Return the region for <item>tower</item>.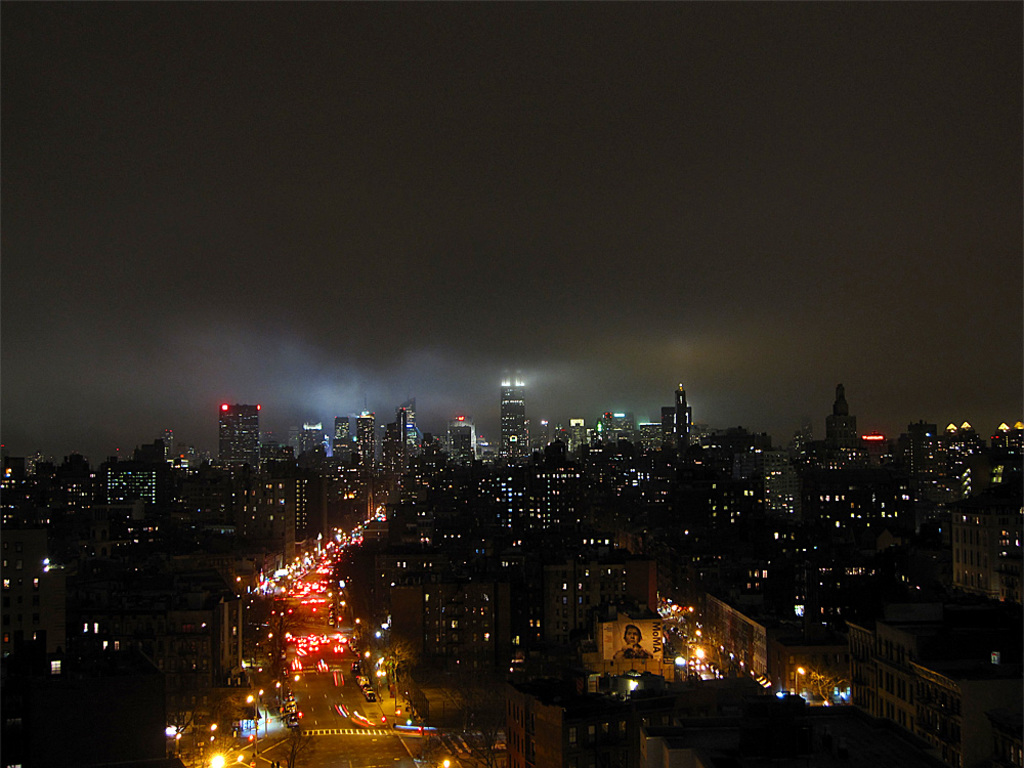
Rect(358, 408, 369, 455).
